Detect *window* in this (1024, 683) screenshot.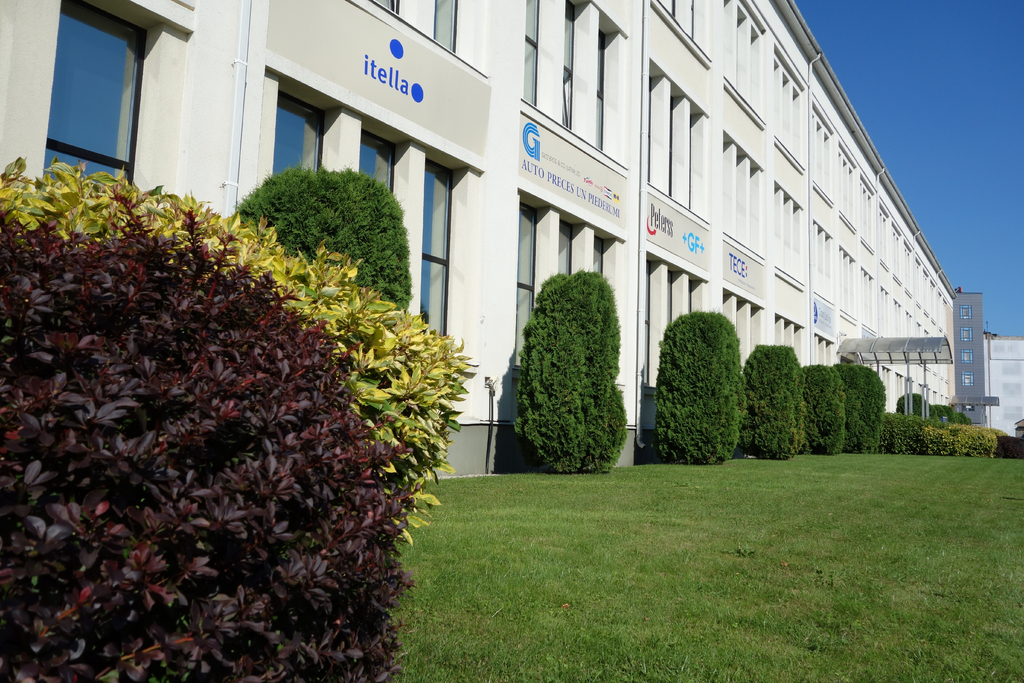
Detection: (506, 186, 624, 367).
